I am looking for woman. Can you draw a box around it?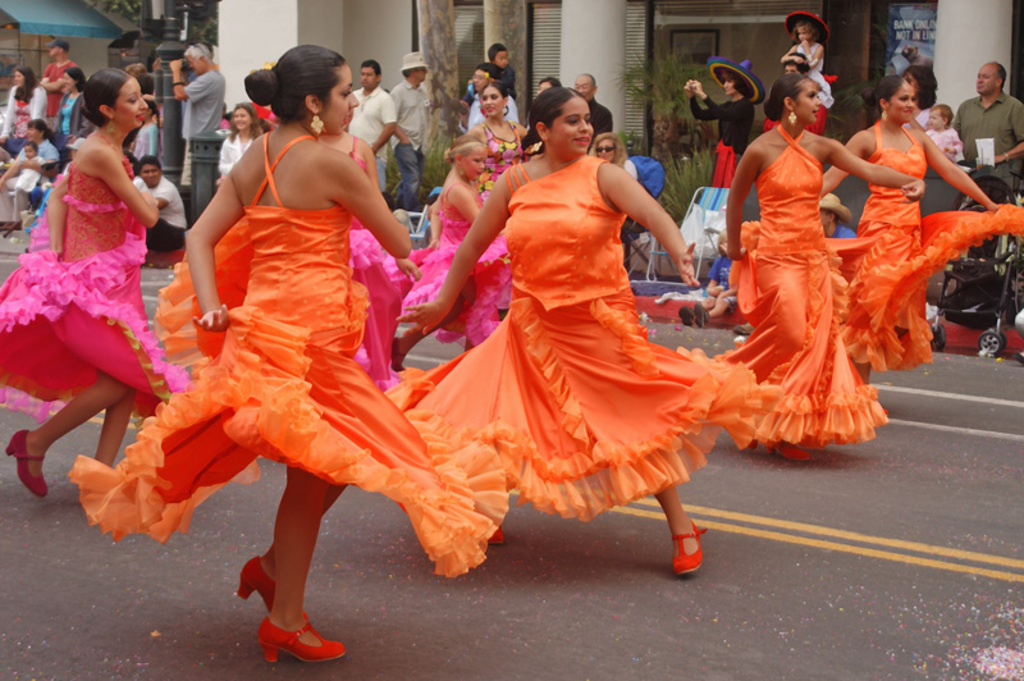
Sure, the bounding box is 716 79 928 466.
